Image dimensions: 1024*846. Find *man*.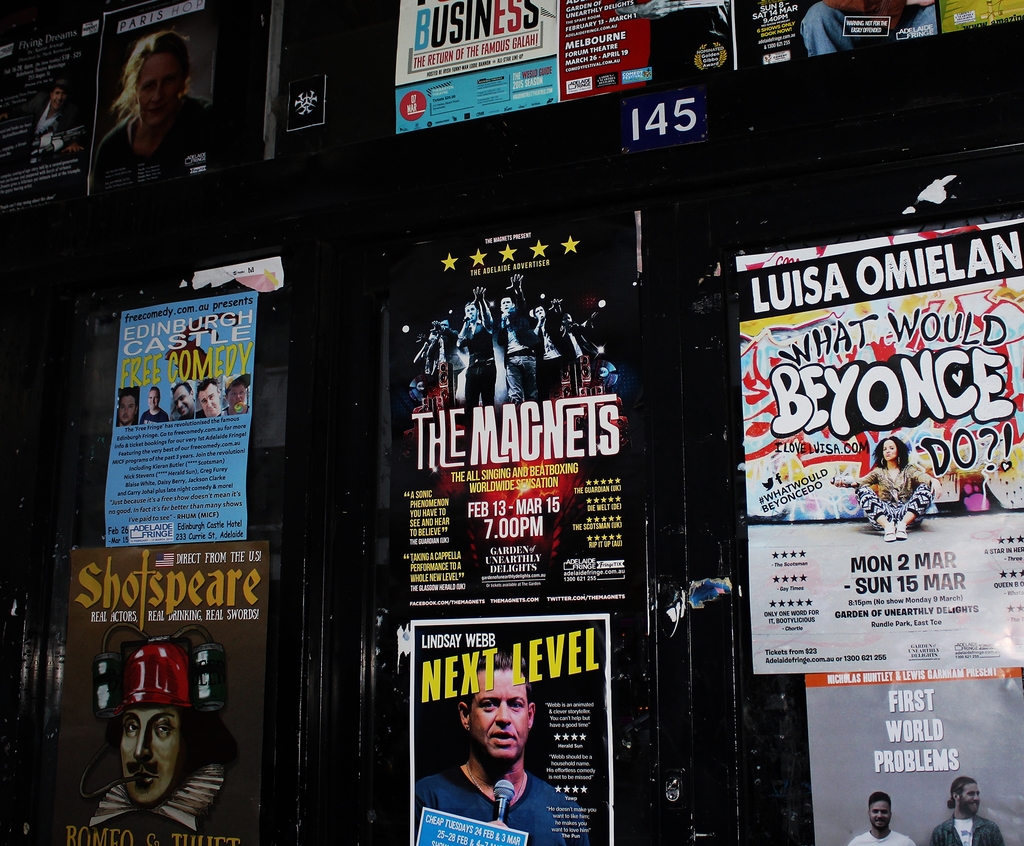
locate(193, 377, 225, 417).
